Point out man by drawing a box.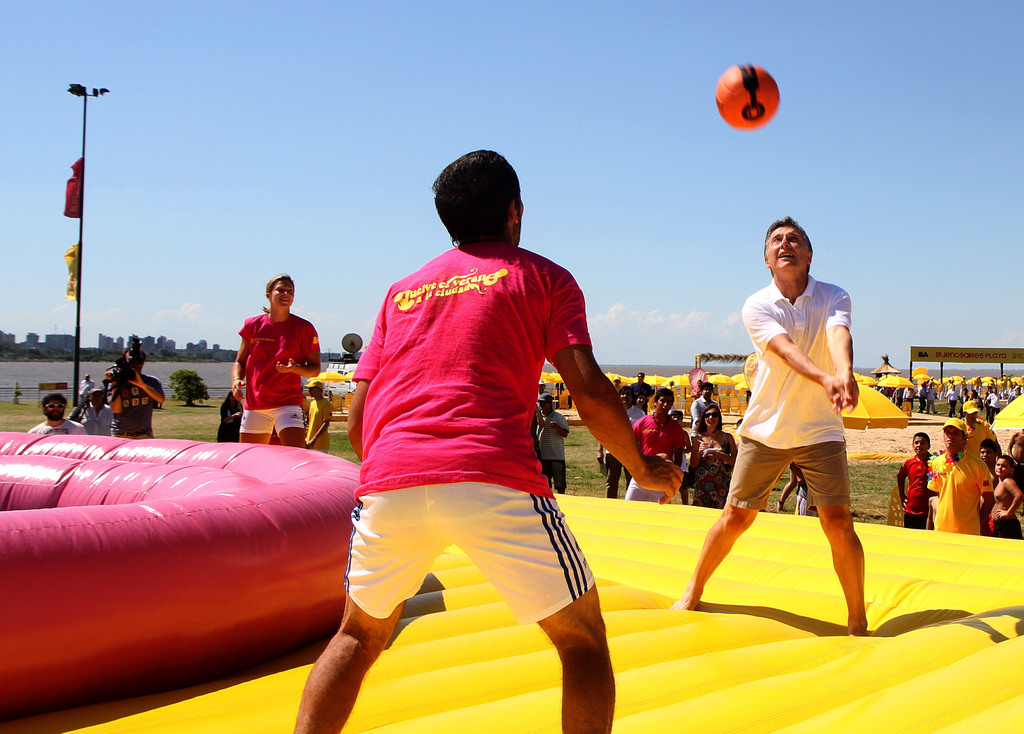
(77, 387, 127, 442).
